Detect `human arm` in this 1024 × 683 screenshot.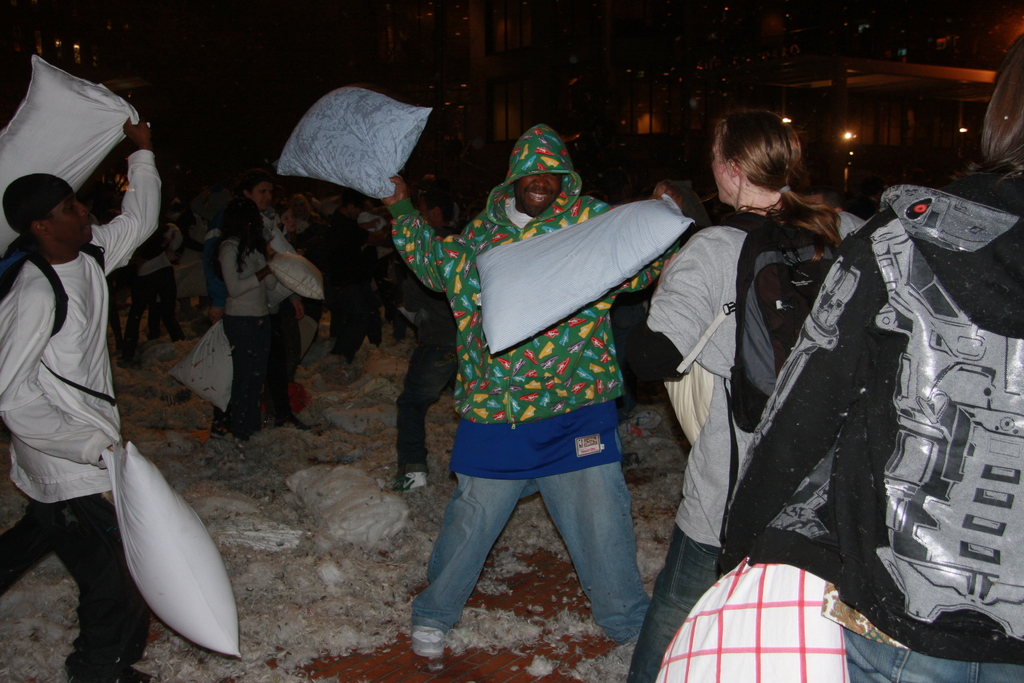
Detection: <box>594,178,686,295</box>.
